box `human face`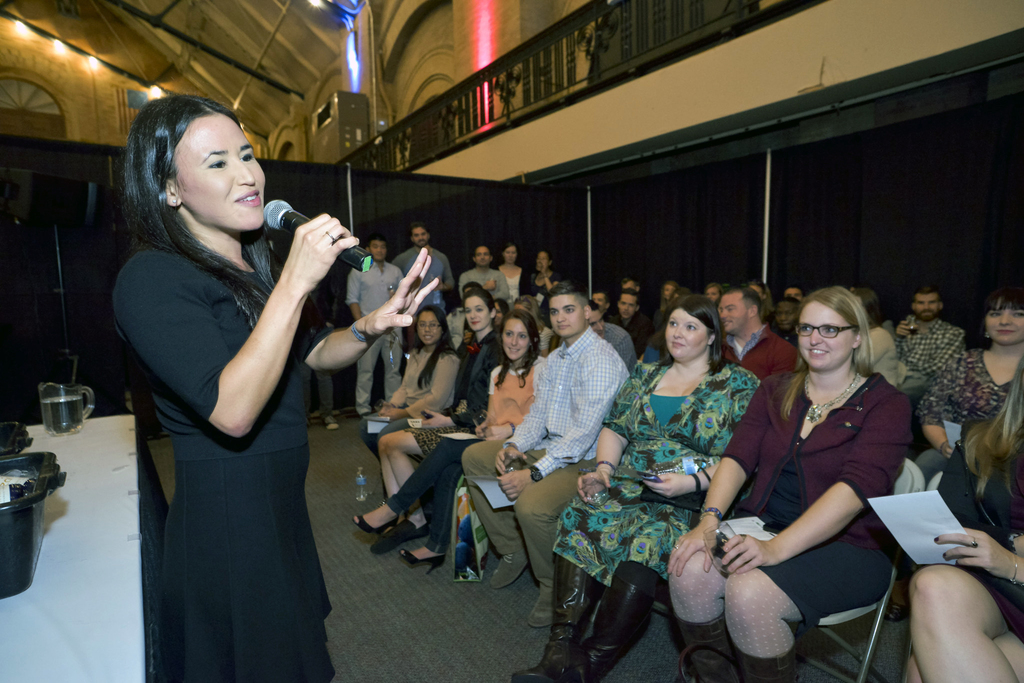
region(778, 304, 796, 328)
